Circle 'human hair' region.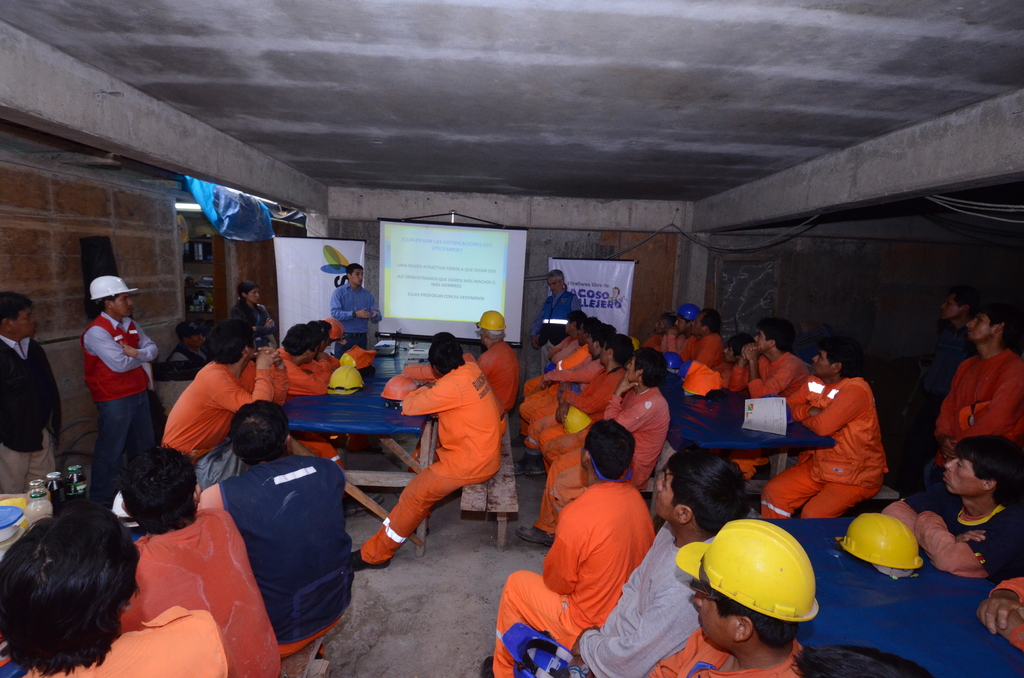
Region: pyautogui.locateOnScreen(122, 444, 200, 535).
